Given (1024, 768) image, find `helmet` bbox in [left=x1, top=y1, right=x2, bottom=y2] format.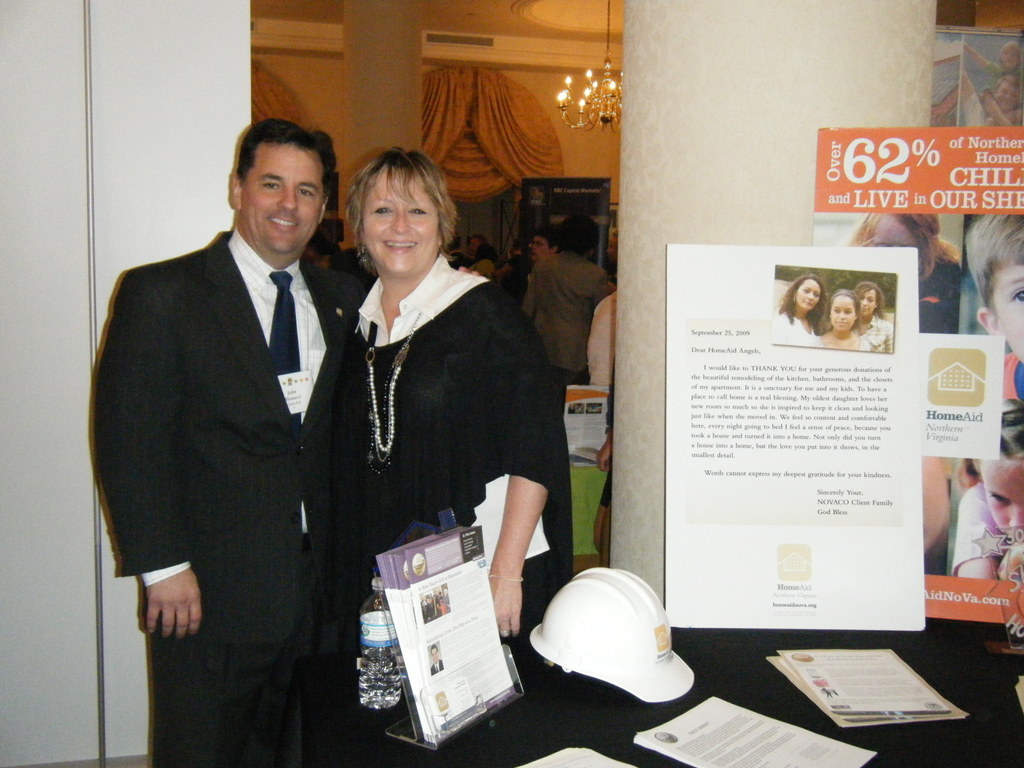
[left=542, top=570, right=675, bottom=708].
